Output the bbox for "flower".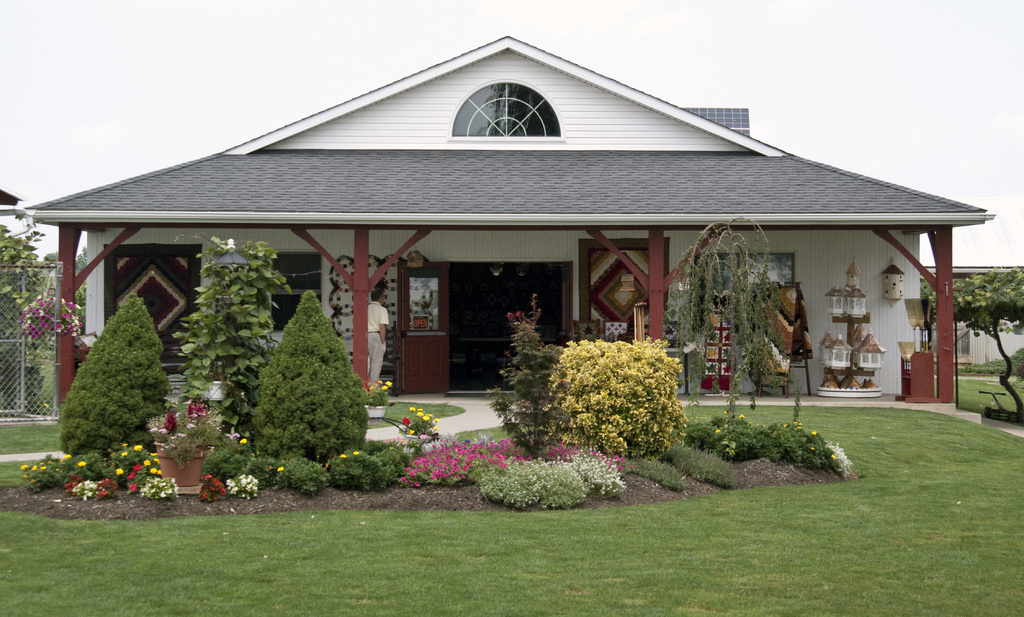
(339,452,348,459).
